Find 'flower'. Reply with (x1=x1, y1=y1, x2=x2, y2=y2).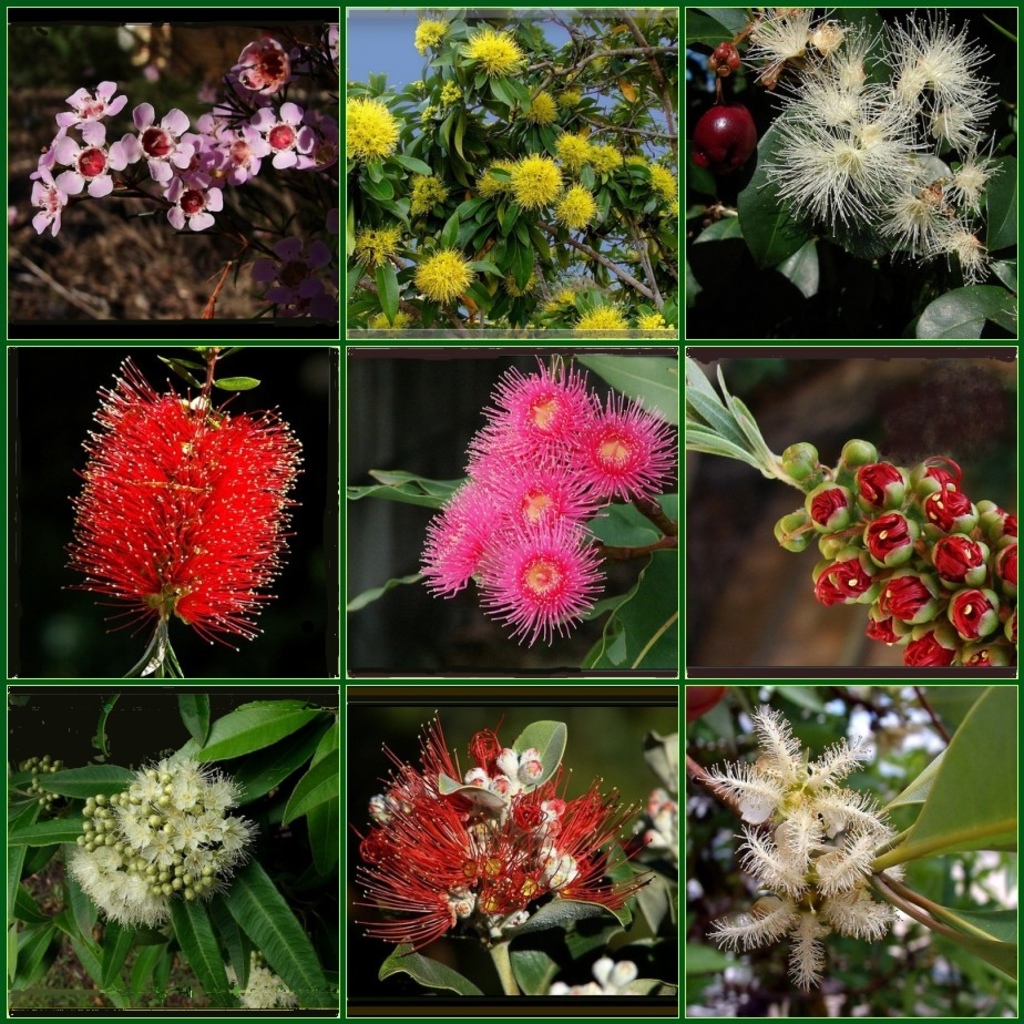
(x1=574, y1=307, x2=631, y2=335).
